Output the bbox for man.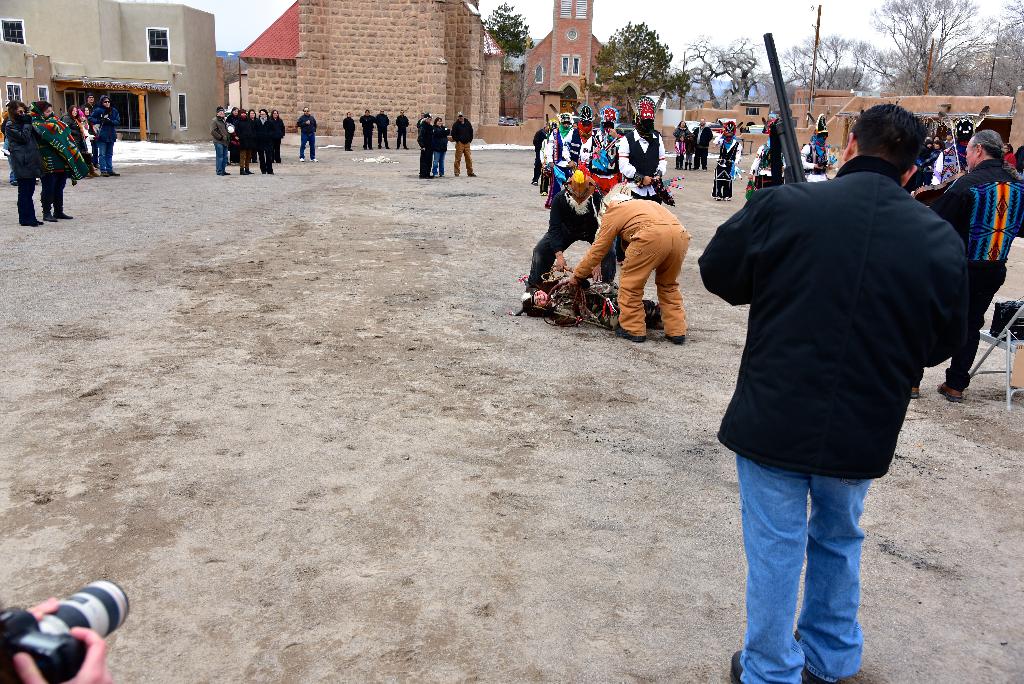
Rect(372, 110, 391, 145).
